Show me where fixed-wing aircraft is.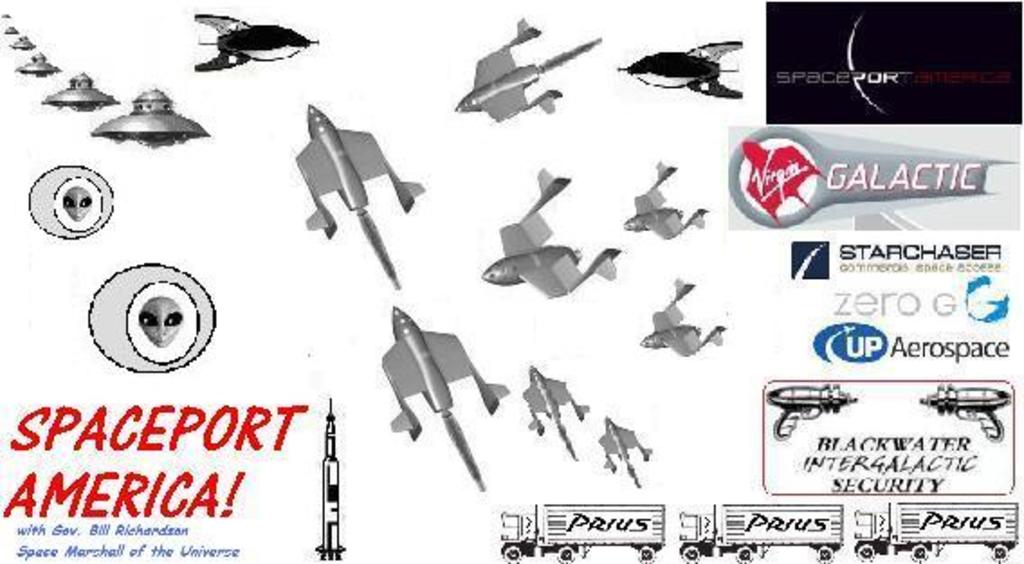
fixed-wing aircraft is at {"x1": 189, "y1": 9, "x2": 319, "y2": 77}.
